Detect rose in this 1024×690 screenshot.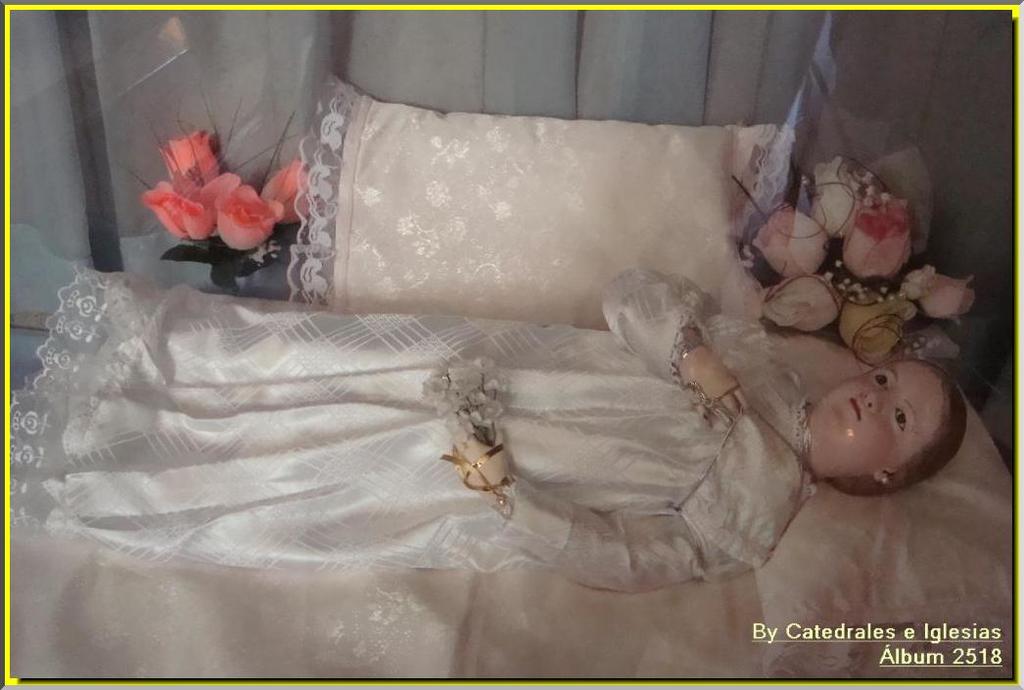
Detection: detection(214, 191, 282, 252).
